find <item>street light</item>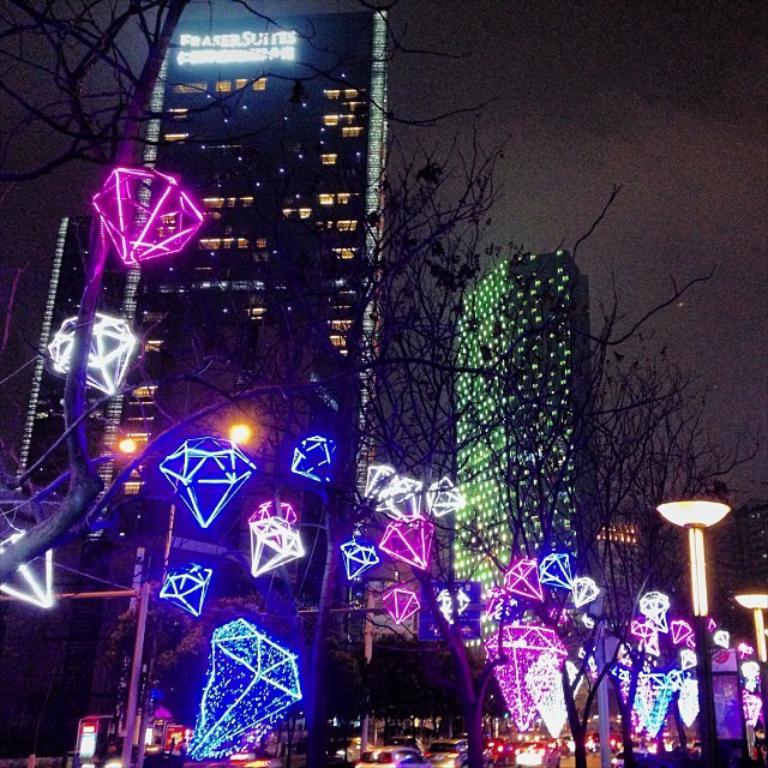
region(656, 500, 732, 767)
